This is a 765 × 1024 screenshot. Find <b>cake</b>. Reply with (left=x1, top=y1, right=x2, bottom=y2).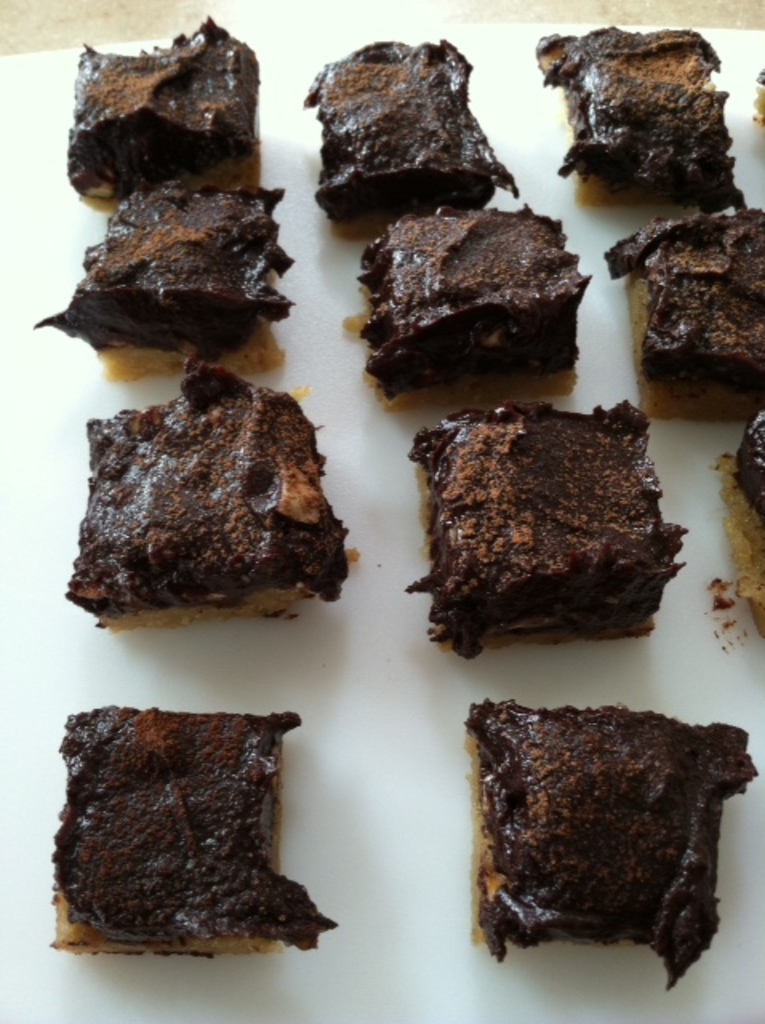
(left=66, top=11, right=262, bottom=190).
